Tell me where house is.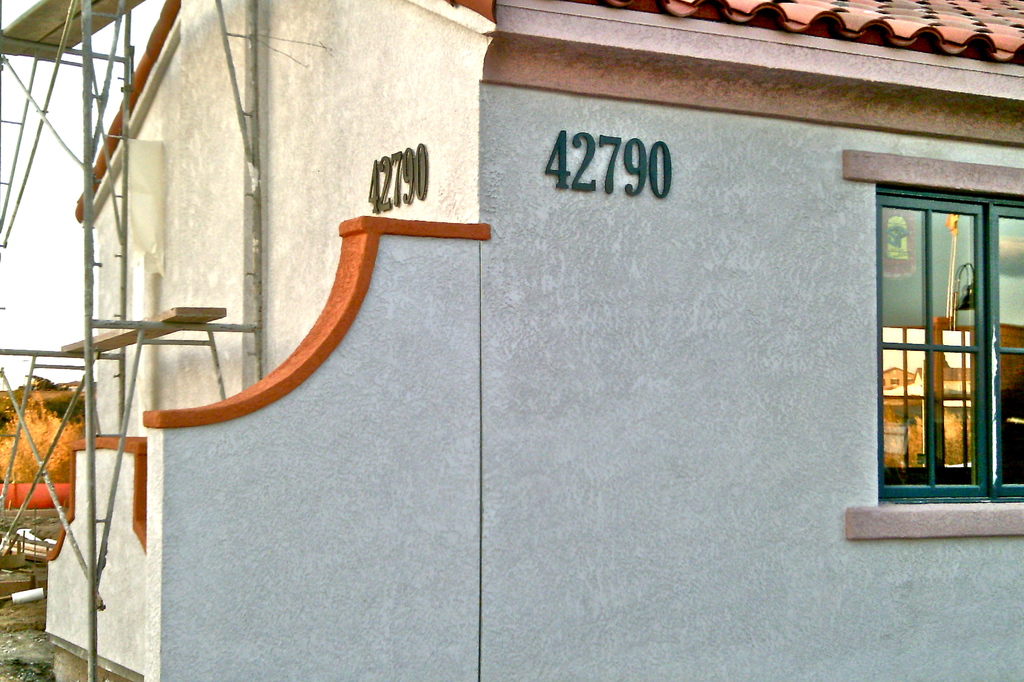
house is at [x1=42, y1=0, x2=1023, y2=681].
